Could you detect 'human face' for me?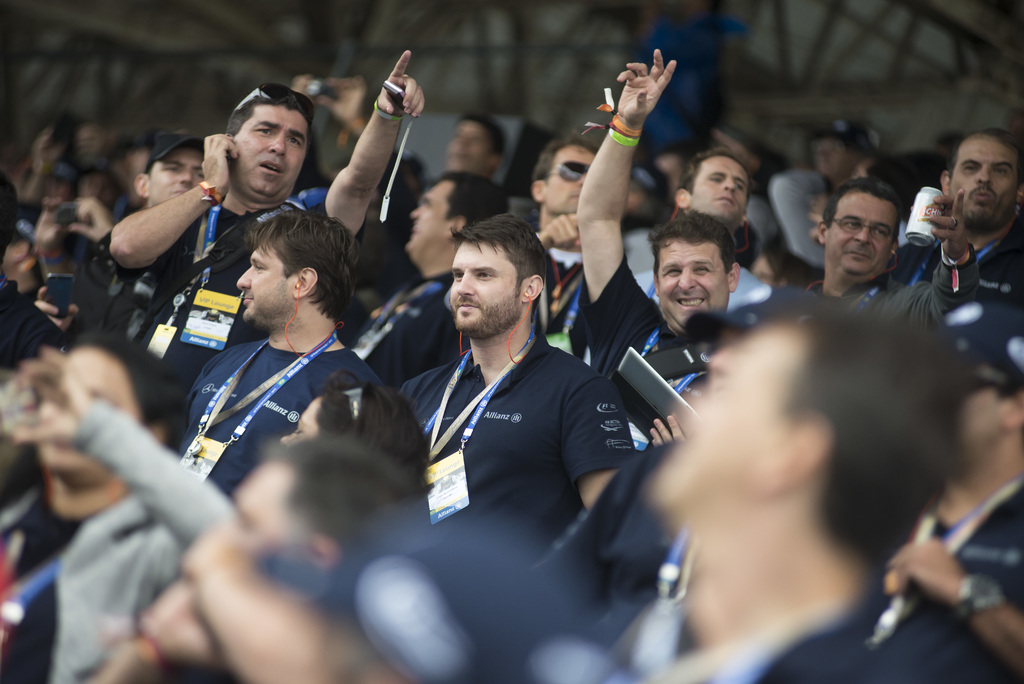
Detection result: (x1=150, y1=147, x2=203, y2=204).
